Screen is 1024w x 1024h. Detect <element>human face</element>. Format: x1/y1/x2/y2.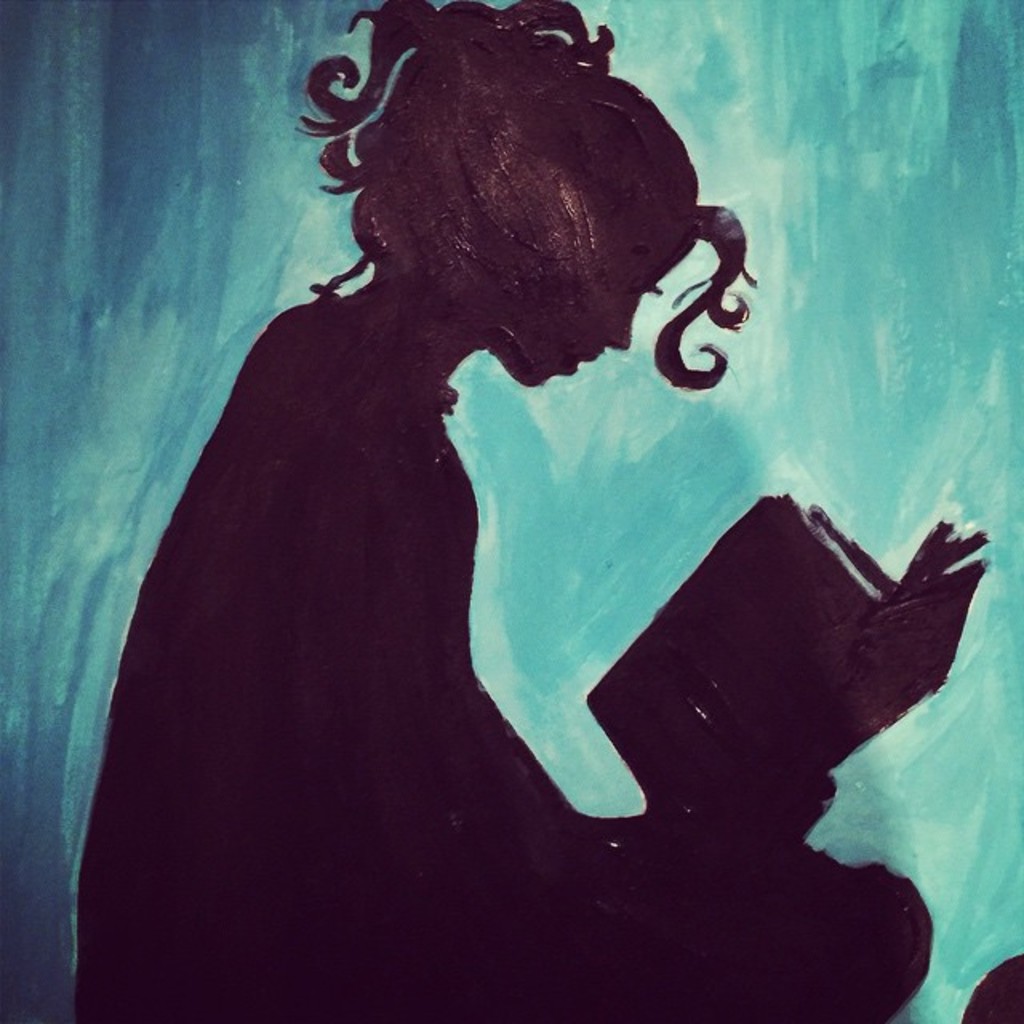
493/235/696/381.
